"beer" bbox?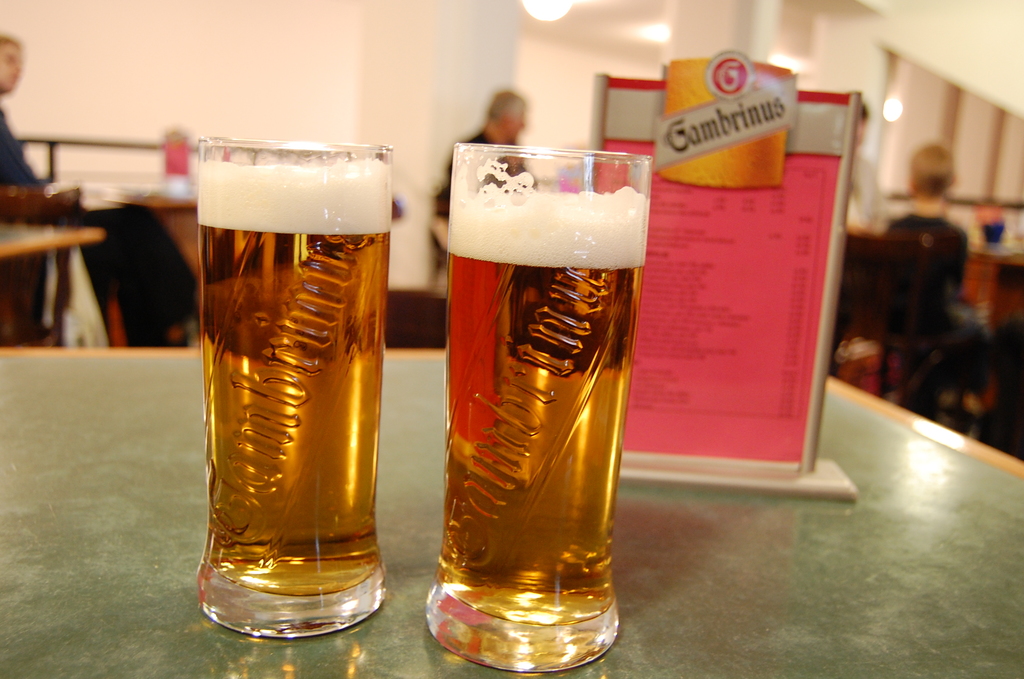
pyautogui.locateOnScreen(208, 171, 383, 596)
